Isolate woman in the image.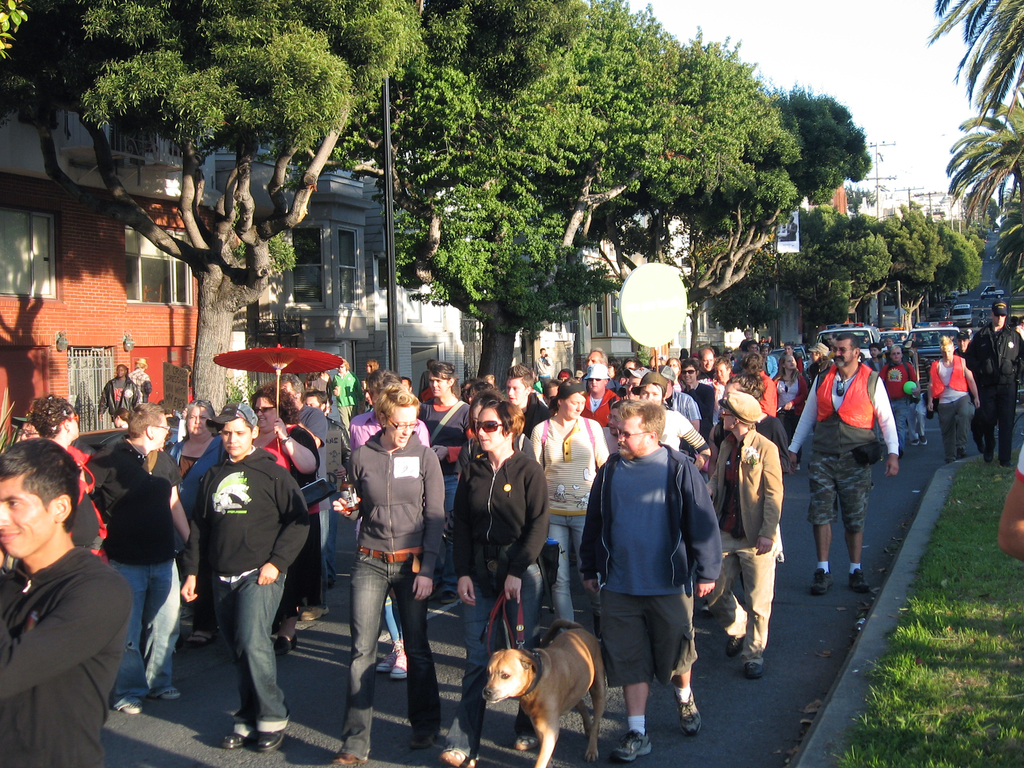
Isolated region: 440:401:550:767.
